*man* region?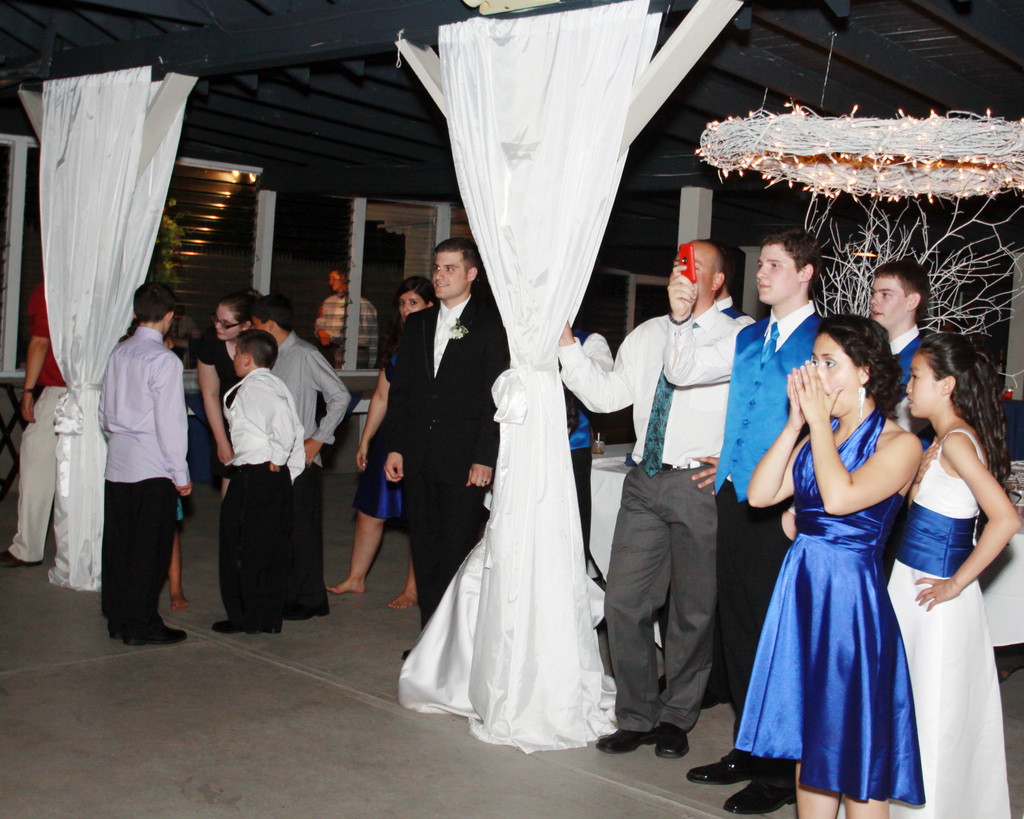
[left=307, top=269, right=381, bottom=386]
